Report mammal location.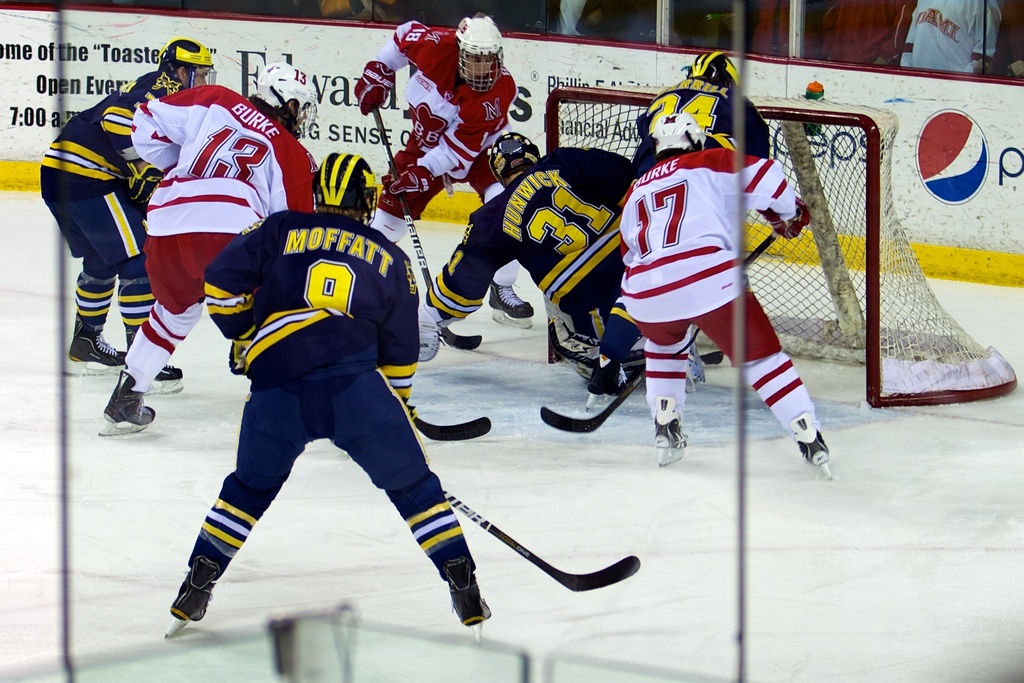
Report: locate(584, 48, 769, 393).
